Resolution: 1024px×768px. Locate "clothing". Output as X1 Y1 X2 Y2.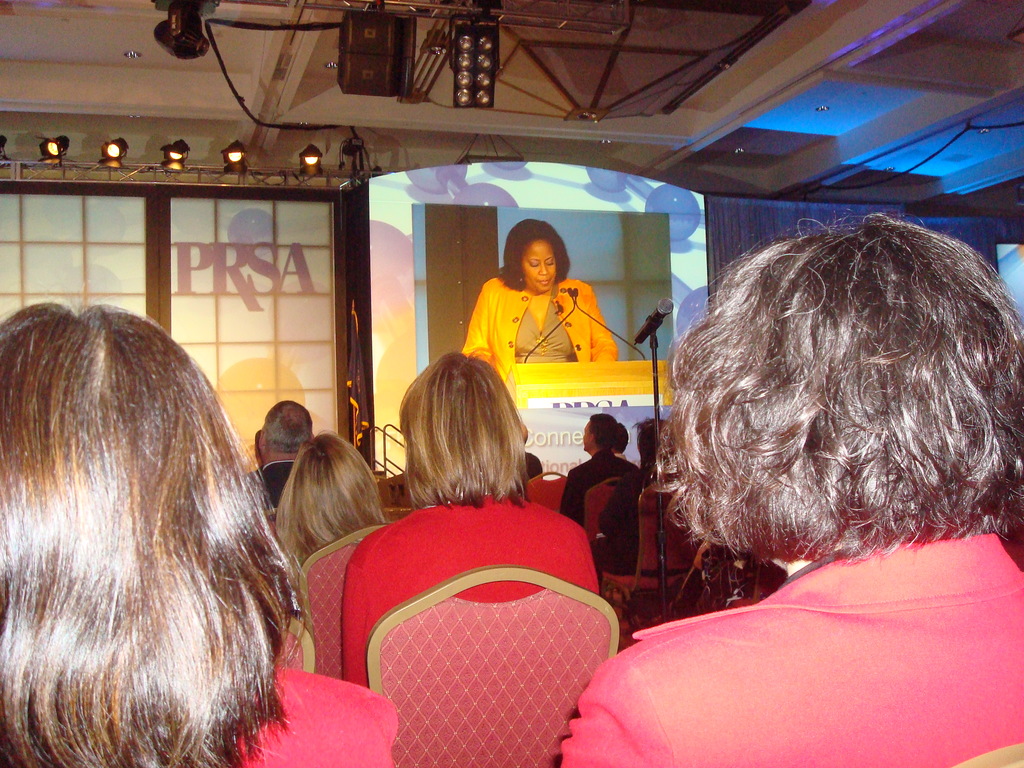
559 446 647 575.
